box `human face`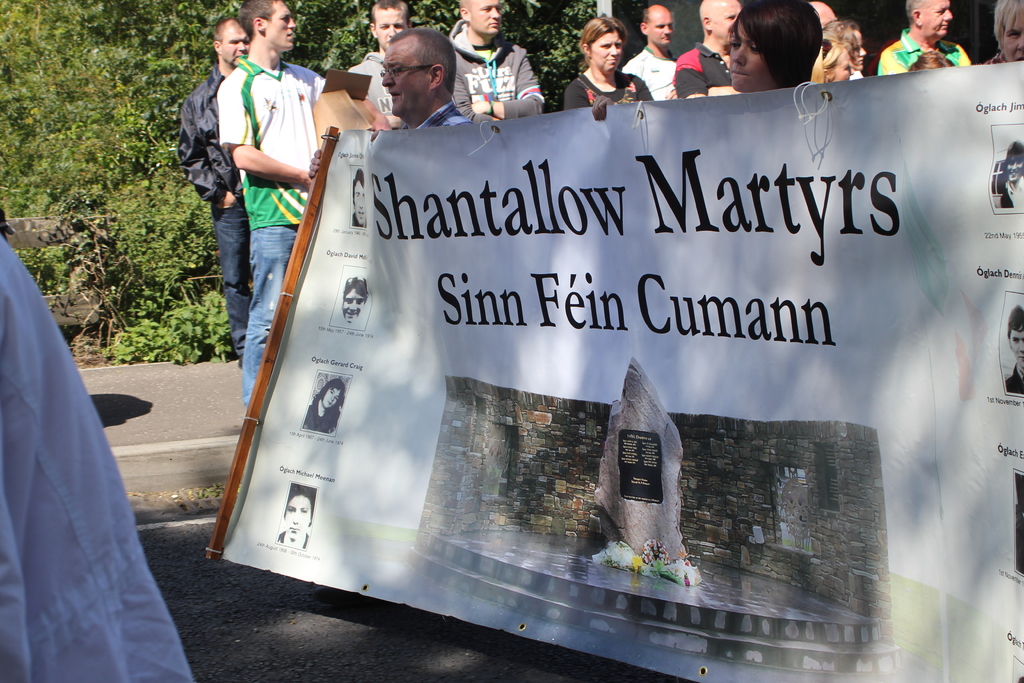
l=834, t=58, r=852, b=78
